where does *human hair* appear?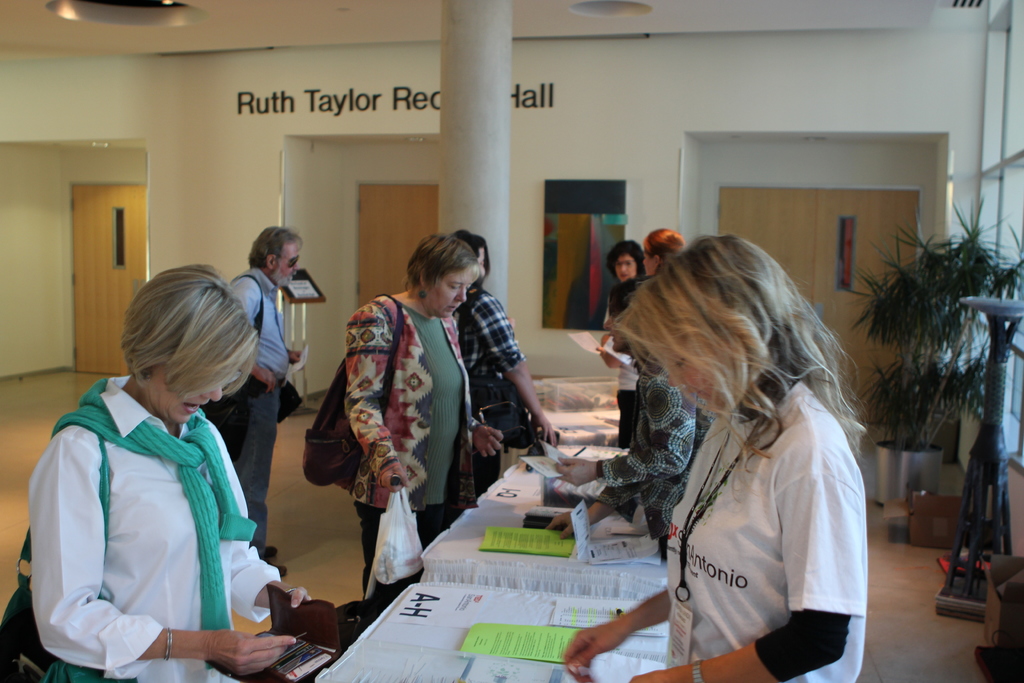
Appears at (605, 229, 872, 502).
